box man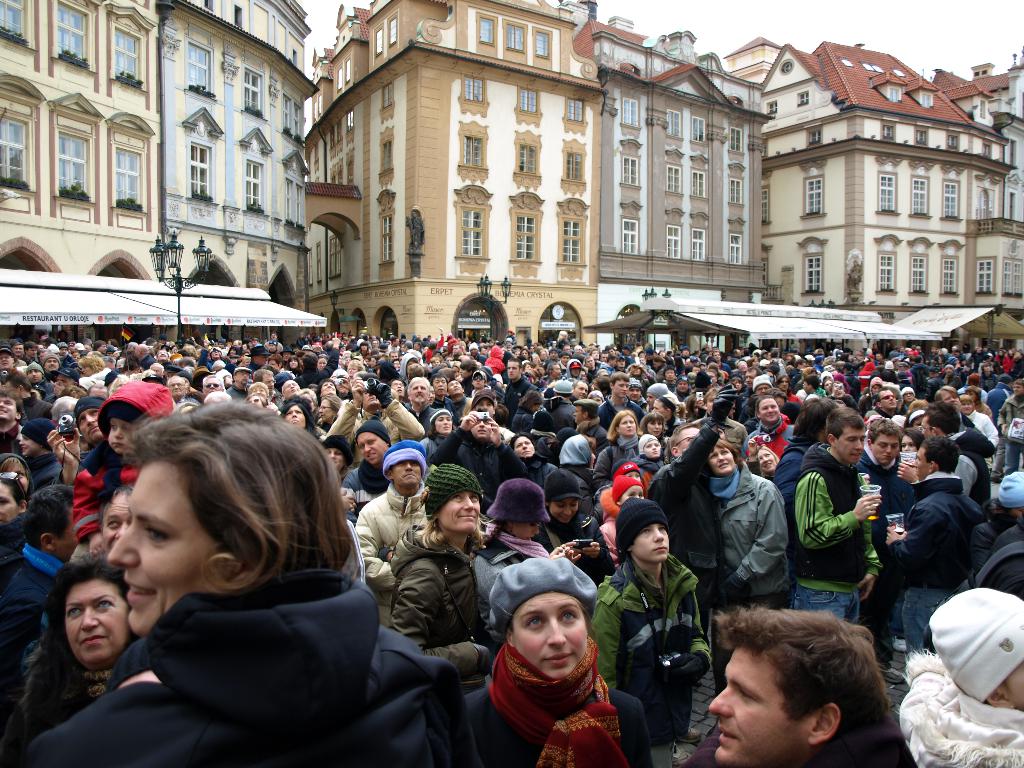
(890, 432, 999, 652)
